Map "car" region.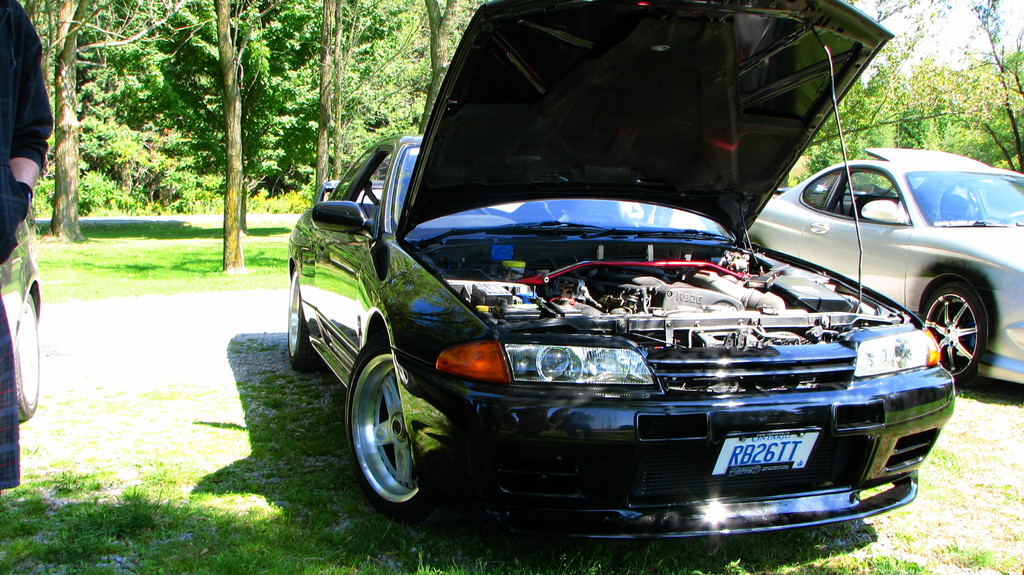
Mapped to l=0, t=215, r=45, b=418.
